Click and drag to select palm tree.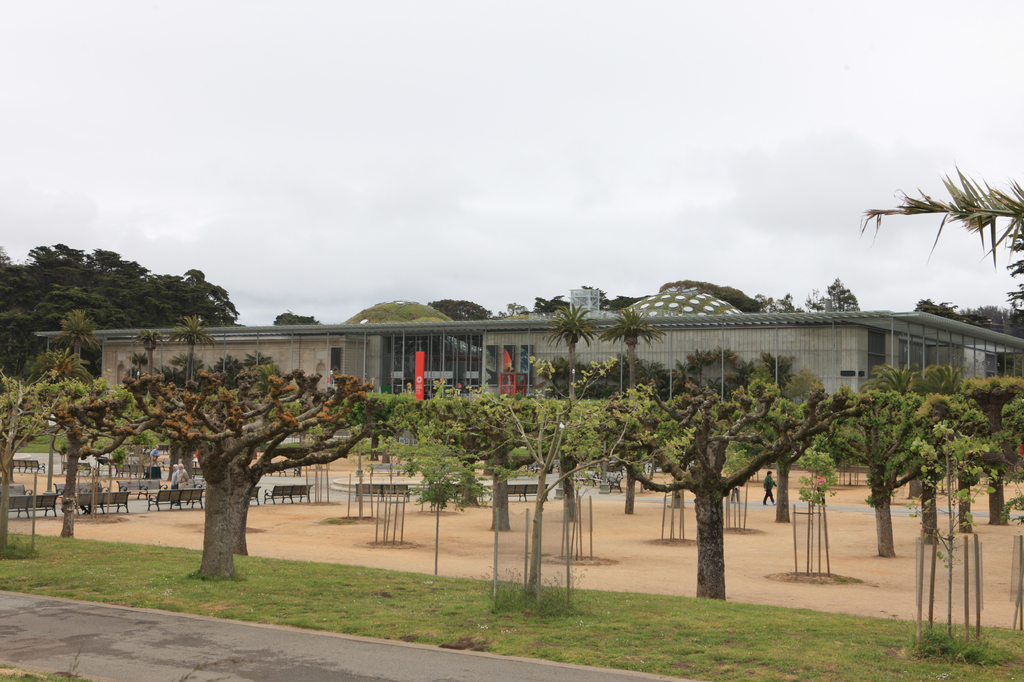
Selection: box(725, 370, 783, 445).
